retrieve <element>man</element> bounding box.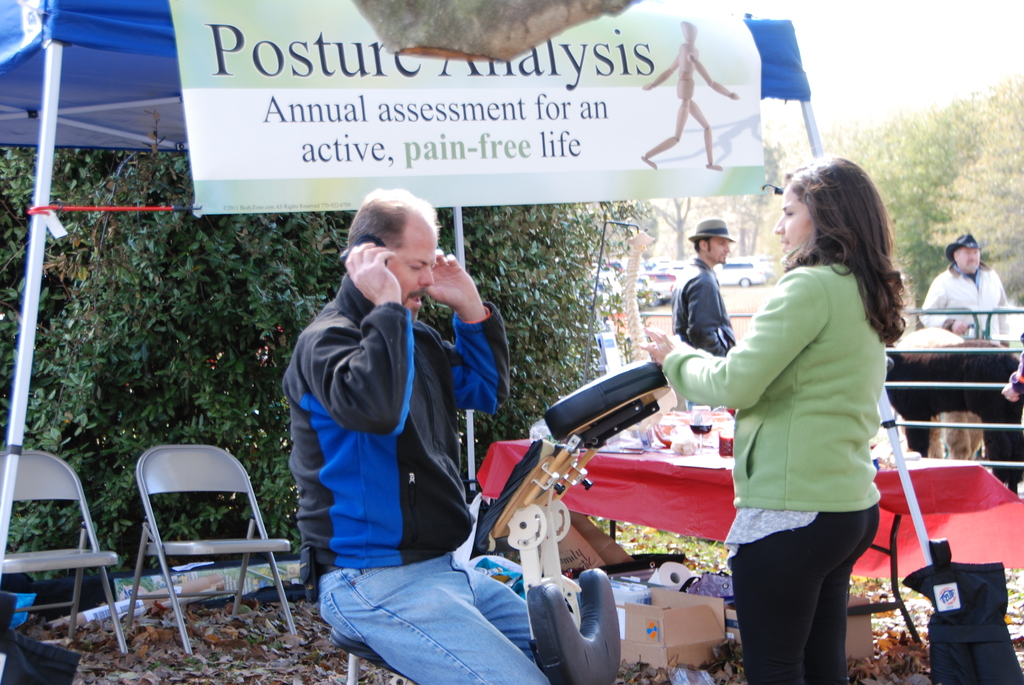
Bounding box: 279, 185, 511, 665.
